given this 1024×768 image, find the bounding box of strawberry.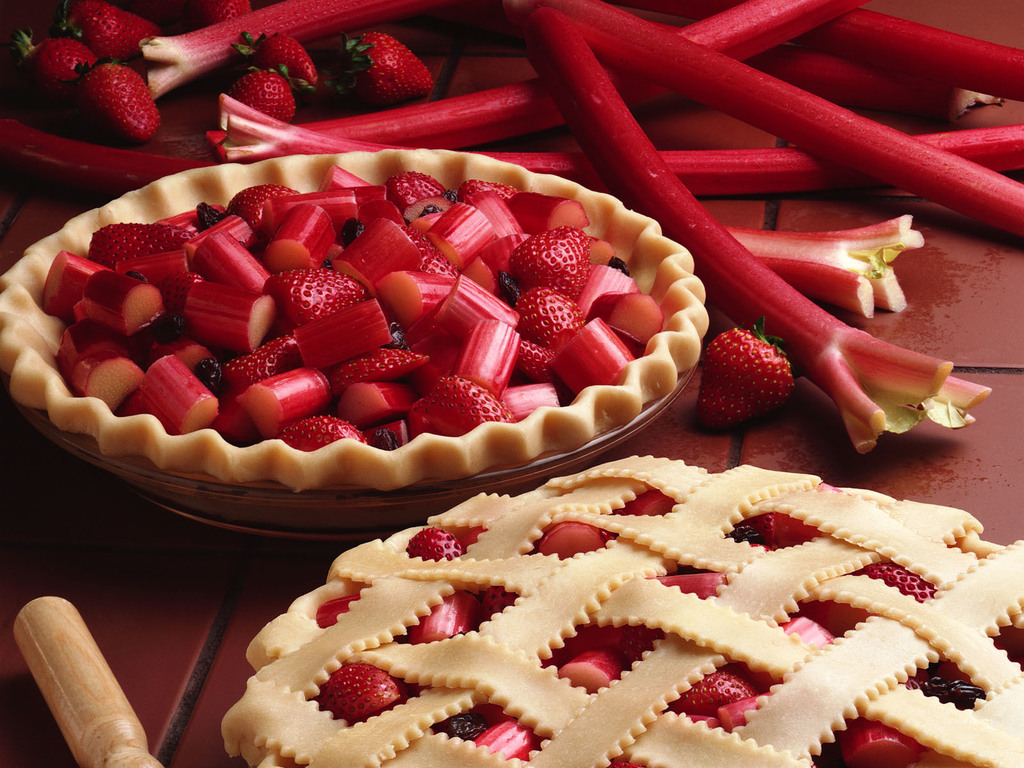
rect(336, 36, 438, 110).
